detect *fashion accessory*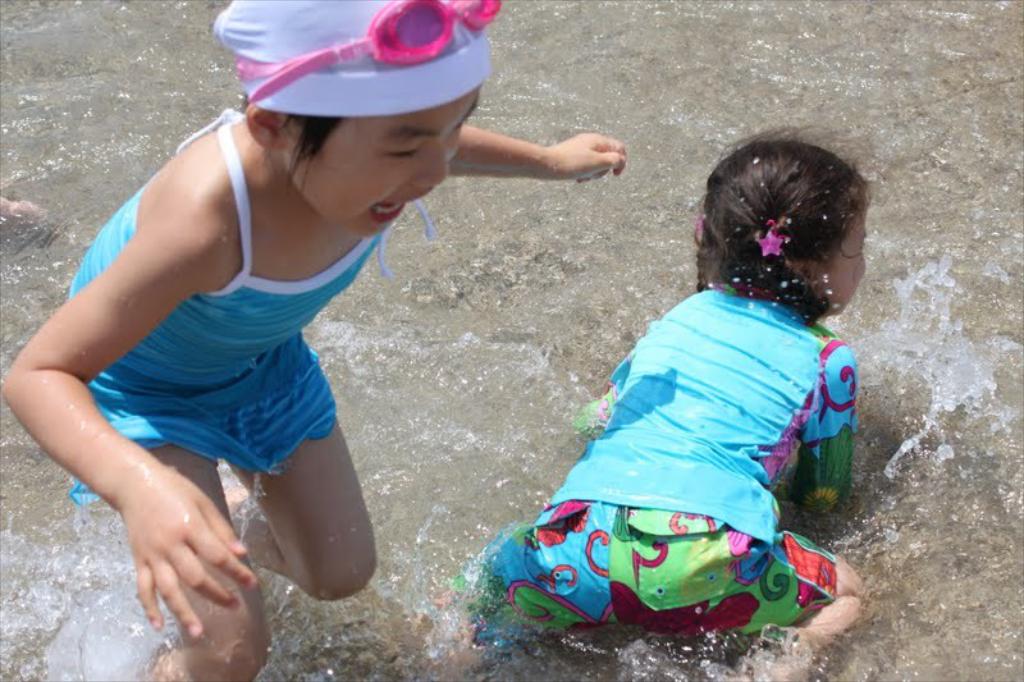
region(763, 219, 790, 262)
